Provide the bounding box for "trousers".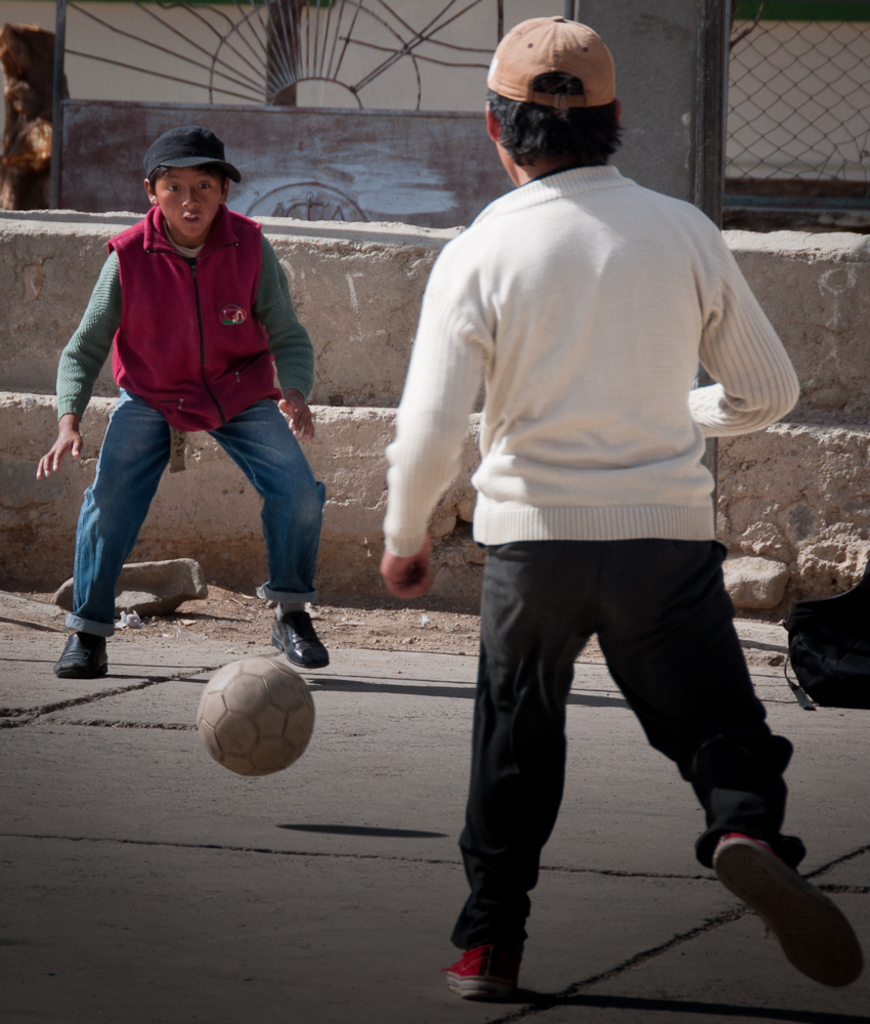
bbox(468, 505, 786, 942).
